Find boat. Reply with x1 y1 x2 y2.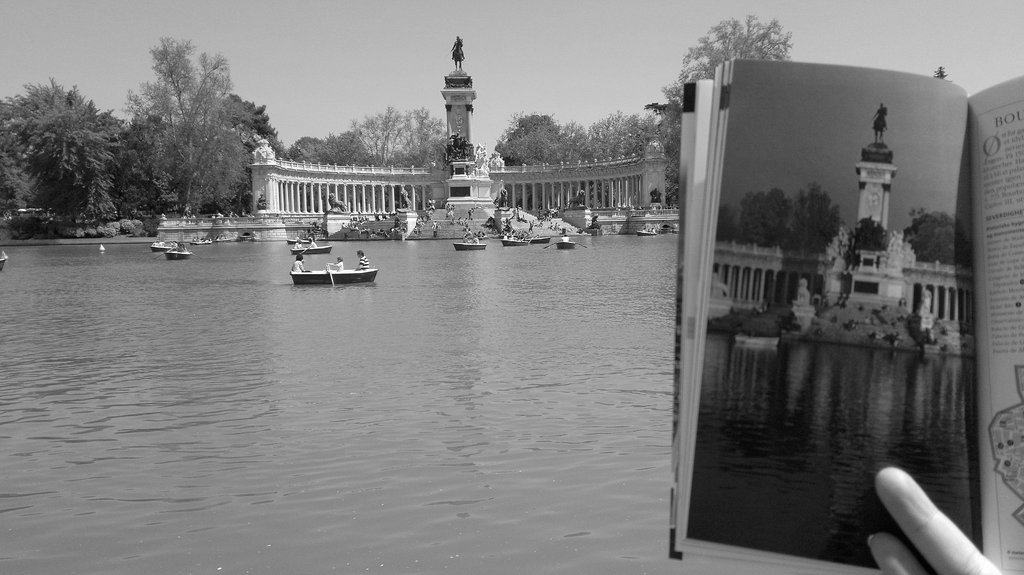
288 261 375 285.
